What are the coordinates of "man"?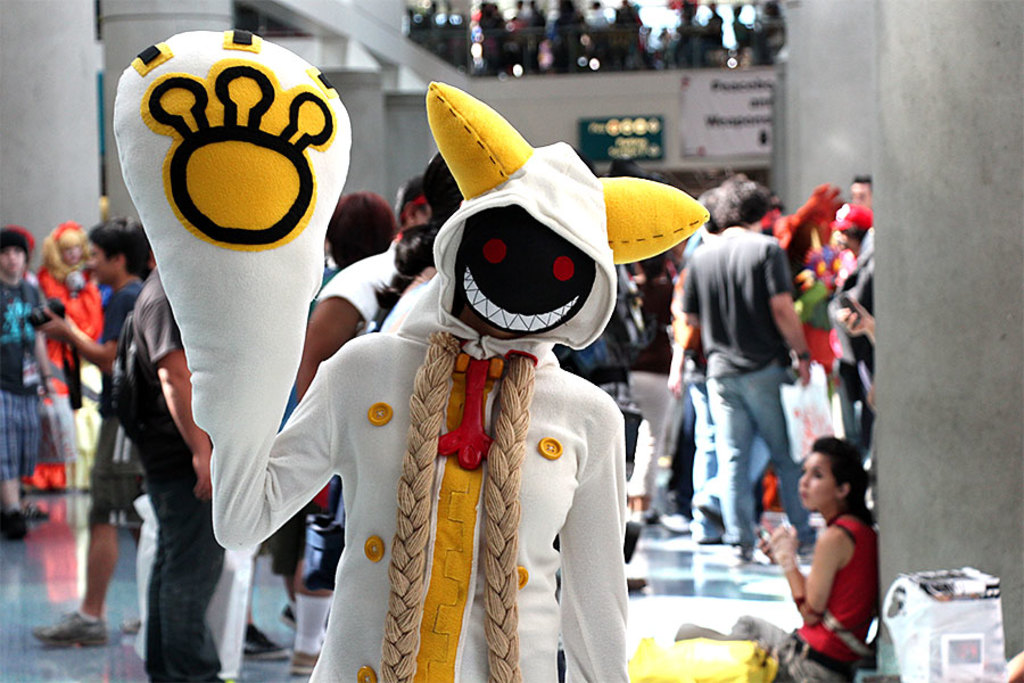
<region>93, 269, 233, 682</region>.
